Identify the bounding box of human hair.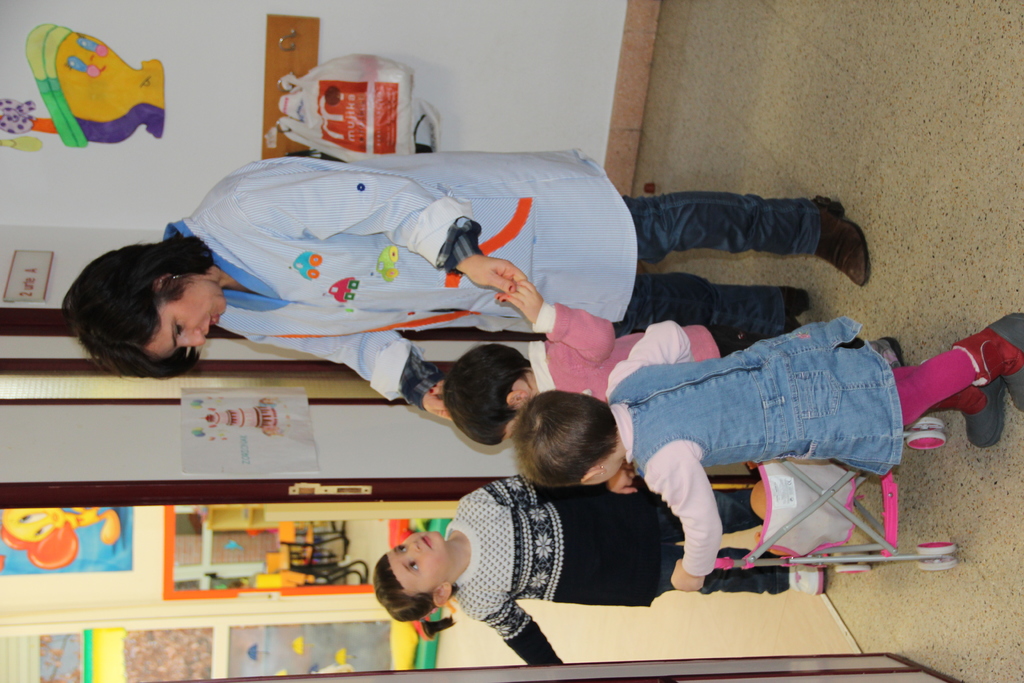
<region>60, 252, 216, 378</region>.
